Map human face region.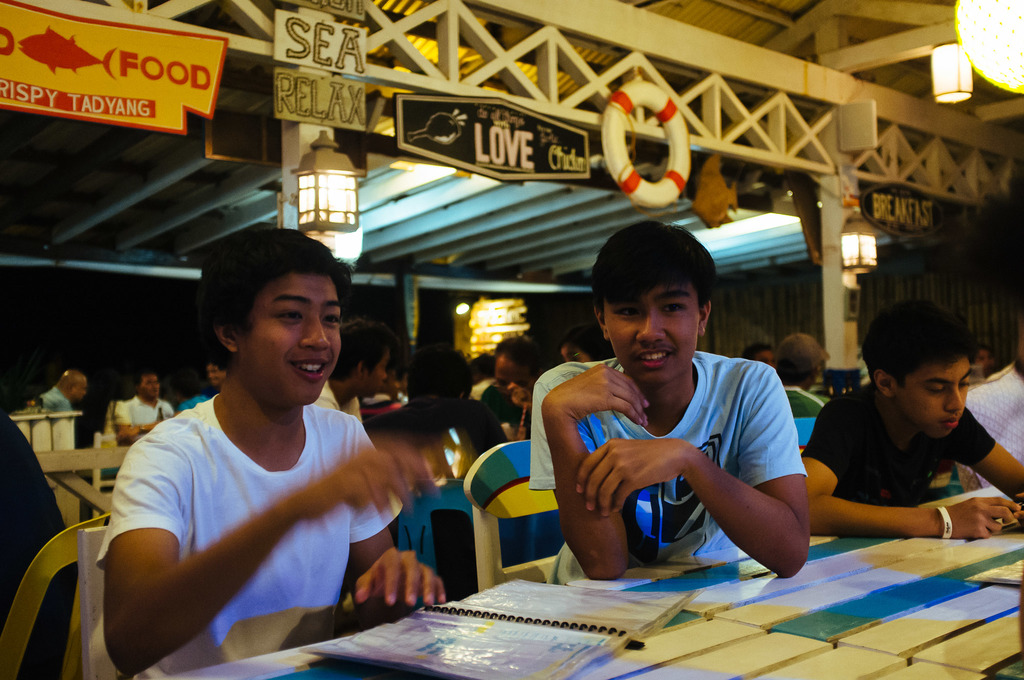
Mapped to box(609, 280, 698, 387).
